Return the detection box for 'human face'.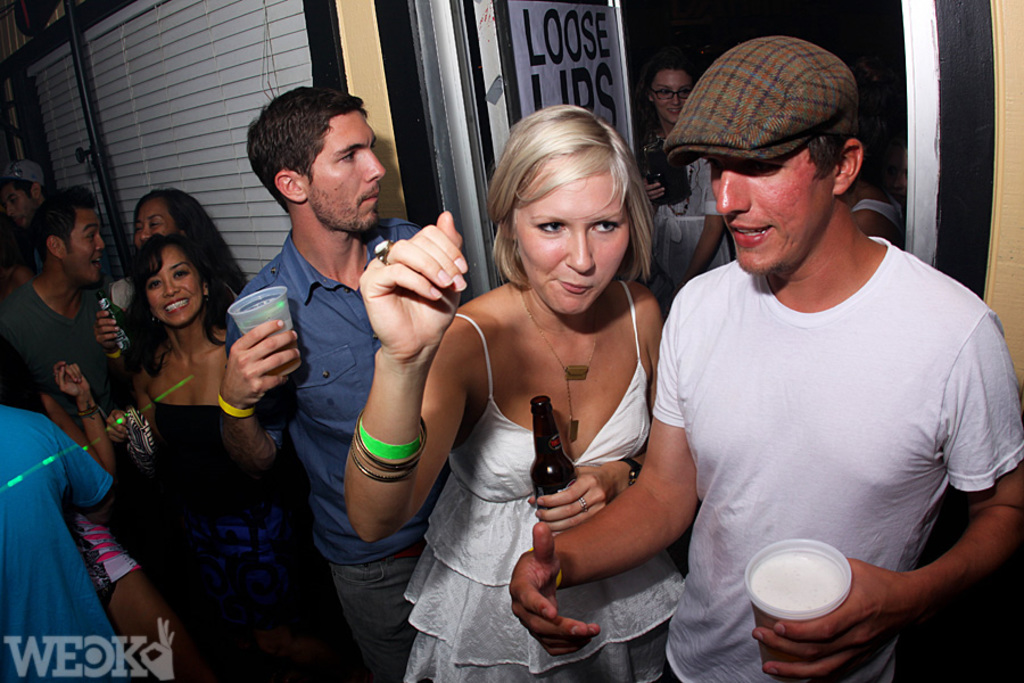
detection(135, 203, 177, 241).
